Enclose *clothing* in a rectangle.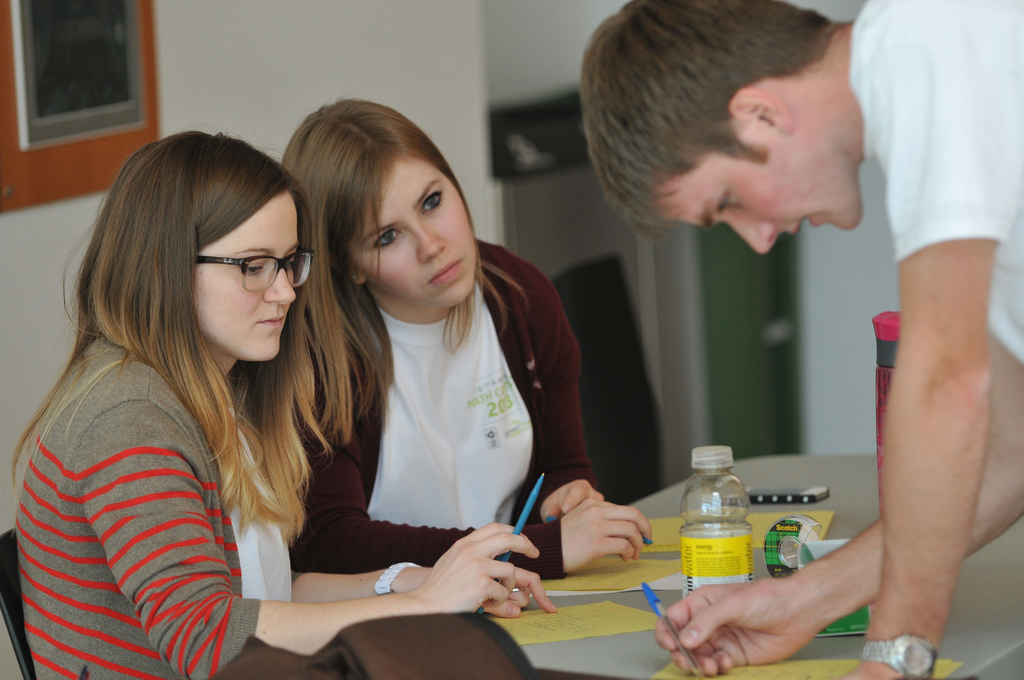
bbox=[307, 257, 609, 572].
